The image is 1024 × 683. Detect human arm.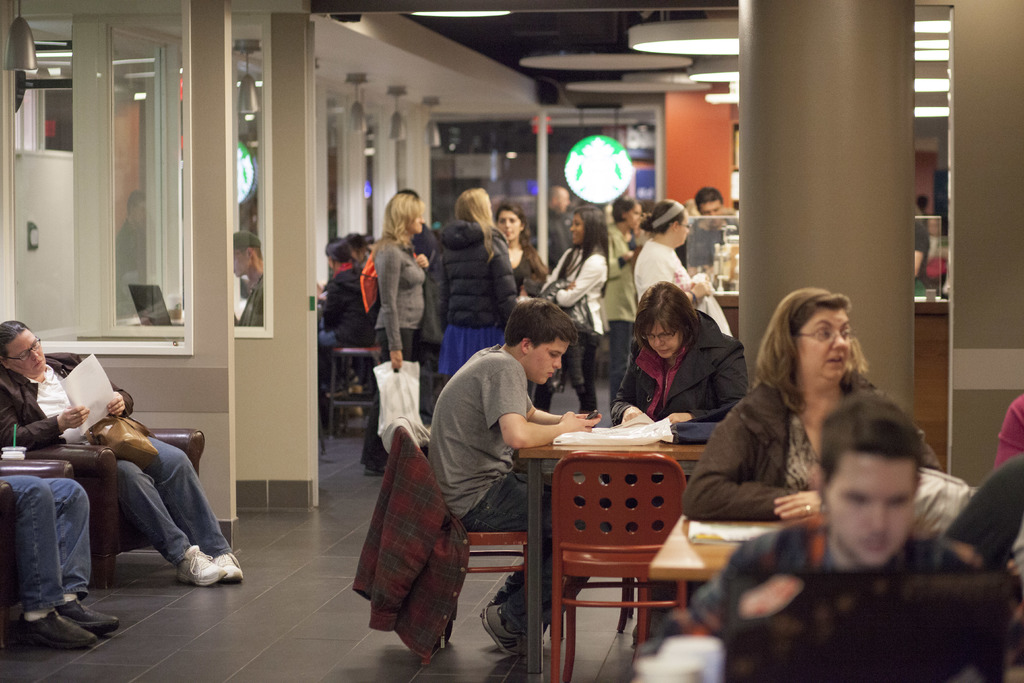
Detection: 376/241/405/374.
